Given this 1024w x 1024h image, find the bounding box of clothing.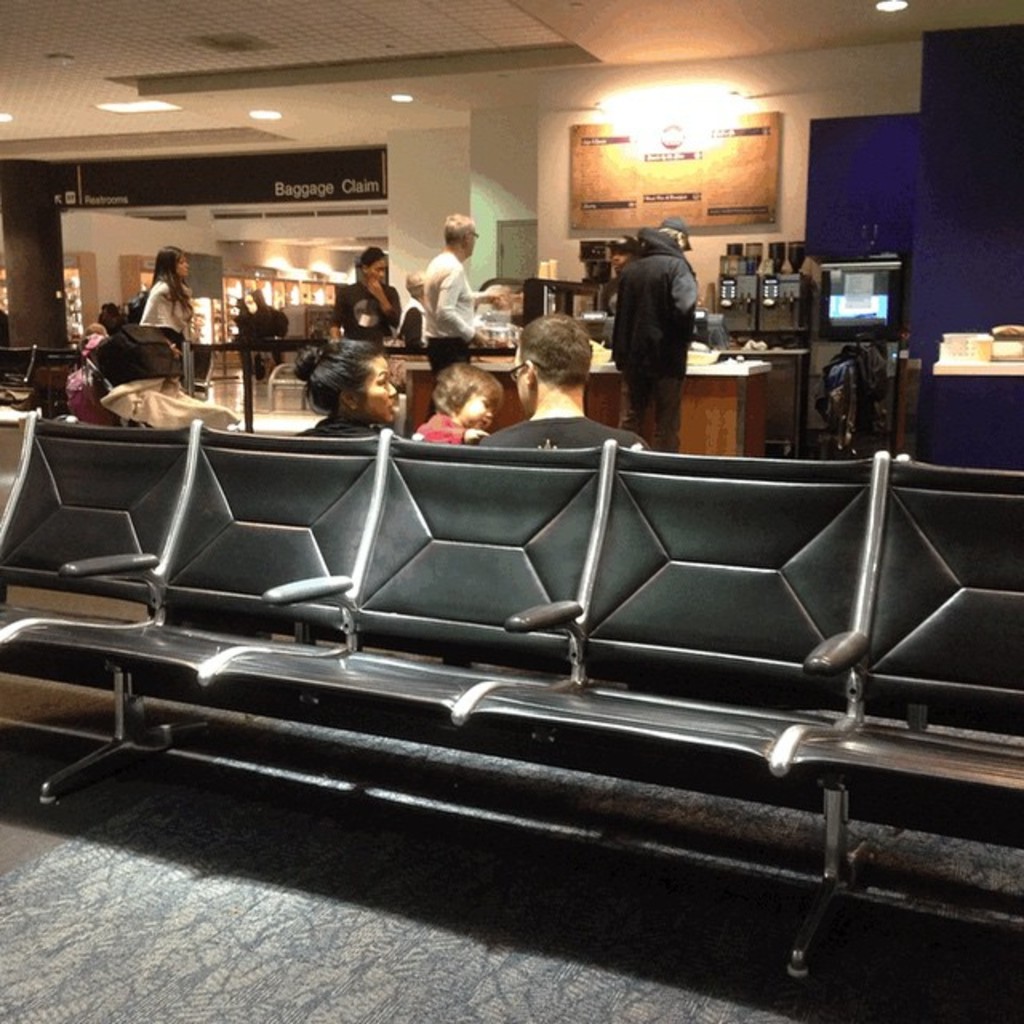
x1=405, y1=403, x2=483, y2=454.
